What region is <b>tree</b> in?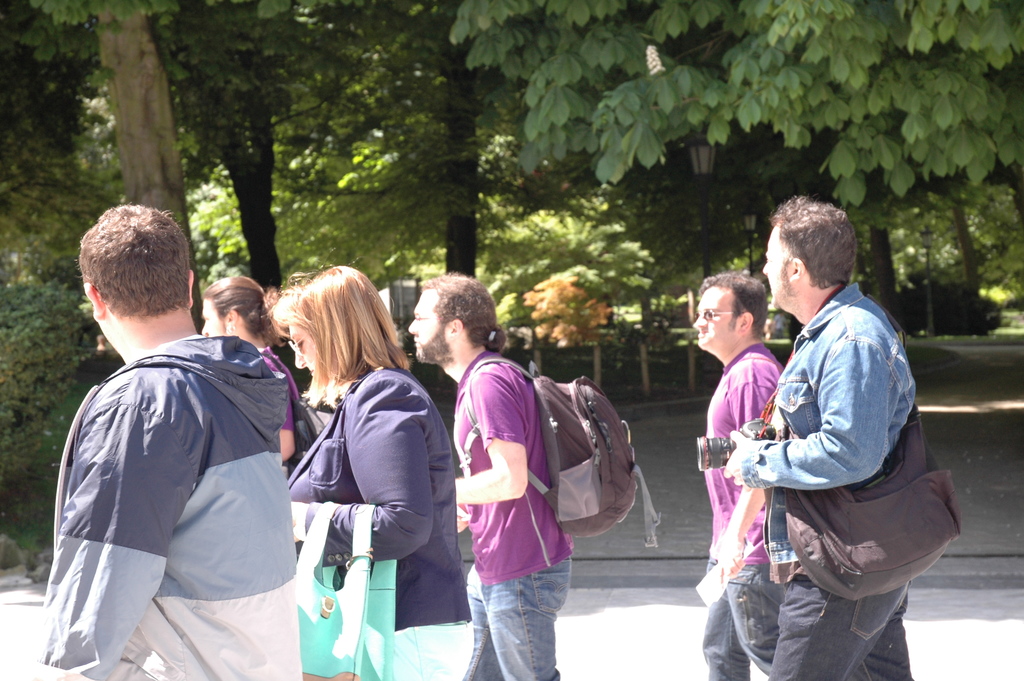
[3, 0, 212, 381].
